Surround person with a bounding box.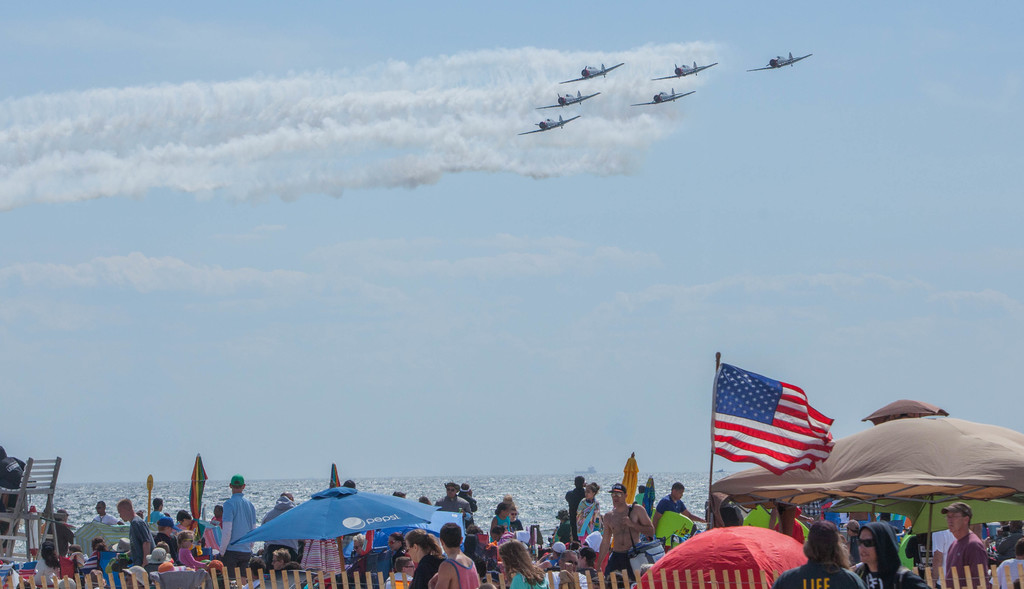
bbox=[848, 521, 934, 588].
